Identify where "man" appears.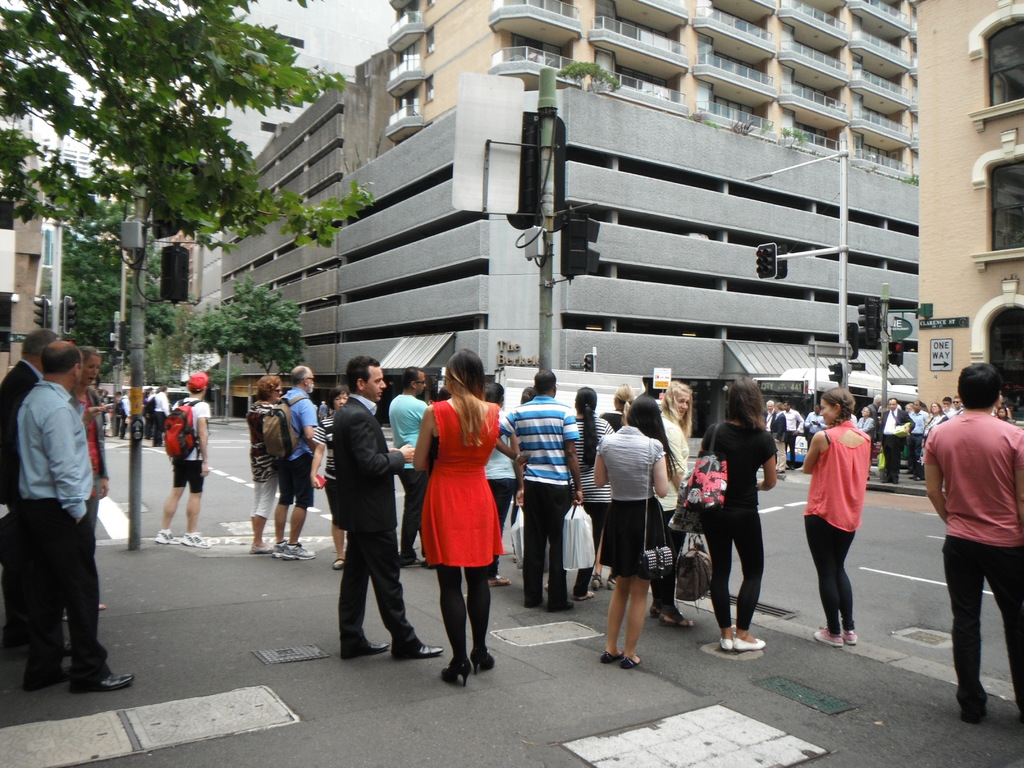
Appears at rect(495, 371, 584, 612).
